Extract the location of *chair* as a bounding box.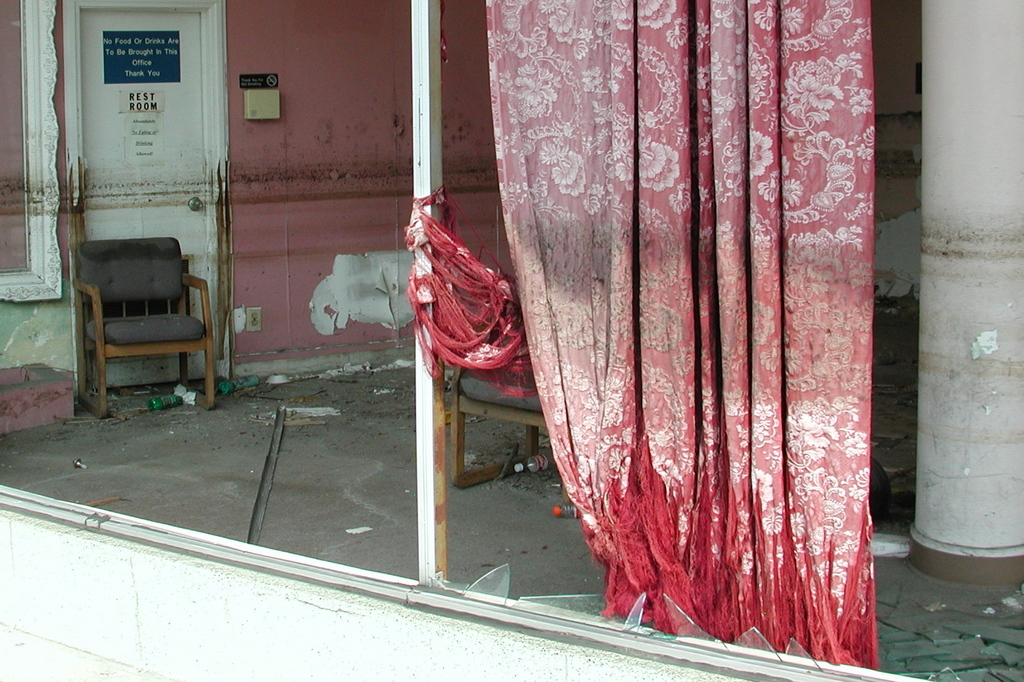
box=[72, 231, 210, 394].
